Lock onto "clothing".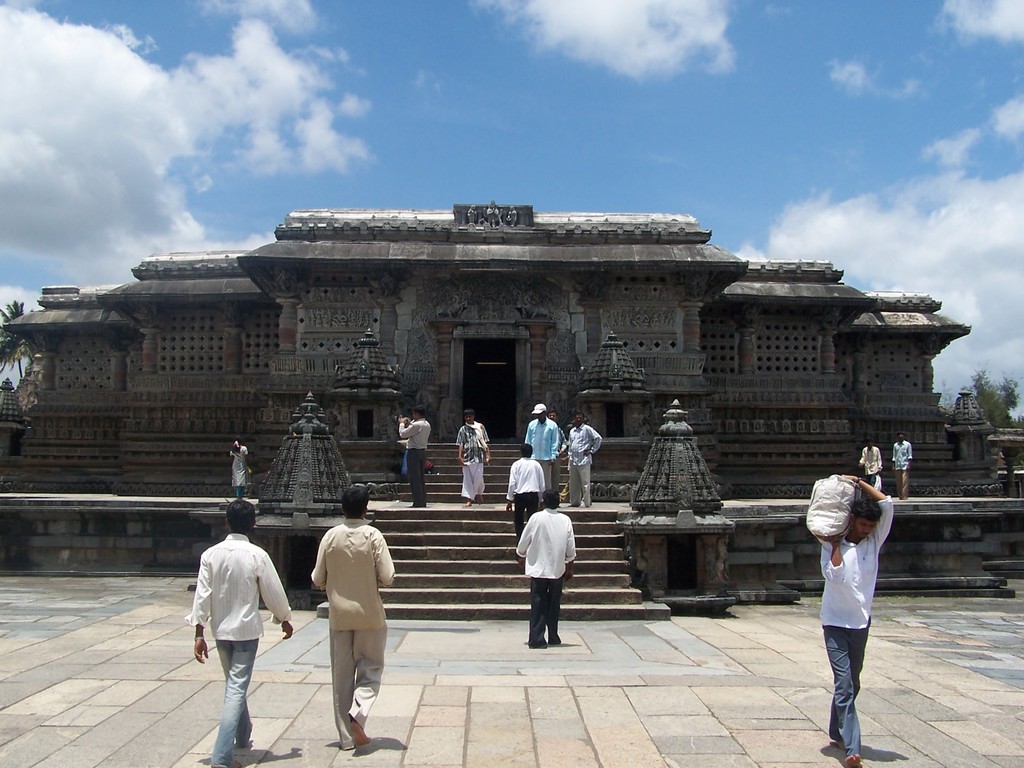
Locked: [552, 426, 566, 491].
